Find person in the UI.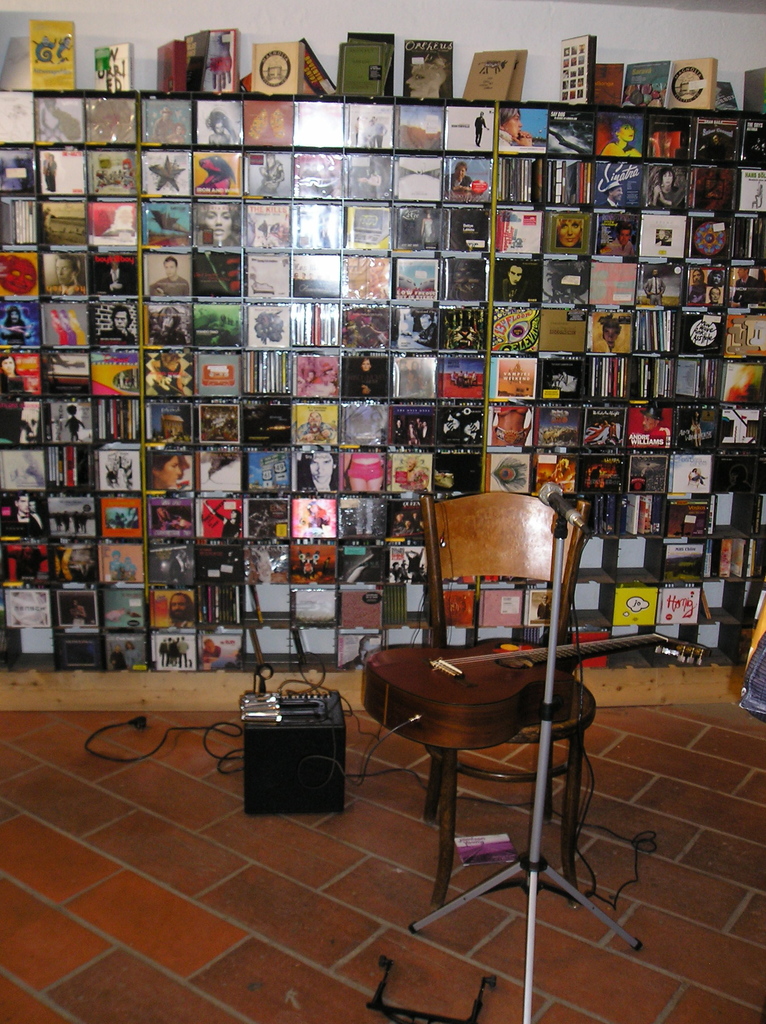
UI element at rect(168, 596, 191, 622).
